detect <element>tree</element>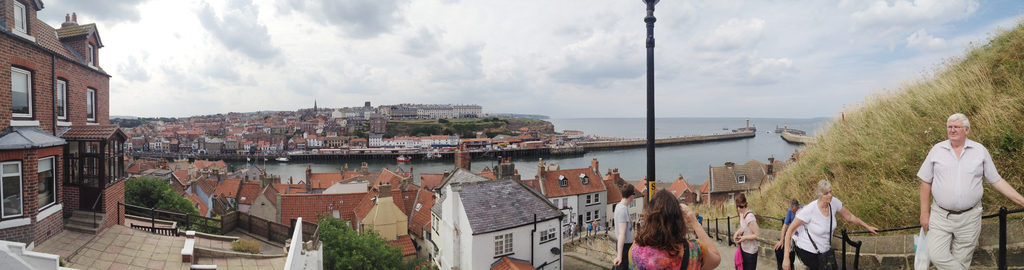
left=292, top=126, right=303, bottom=135
